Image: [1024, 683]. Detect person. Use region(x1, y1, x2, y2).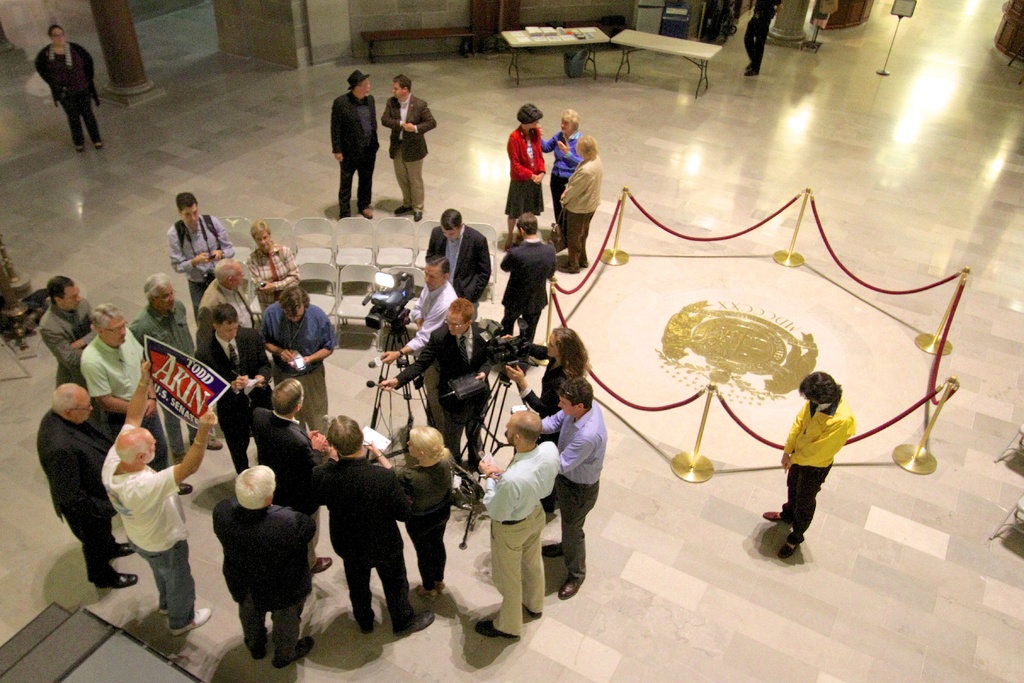
region(196, 258, 250, 355).
